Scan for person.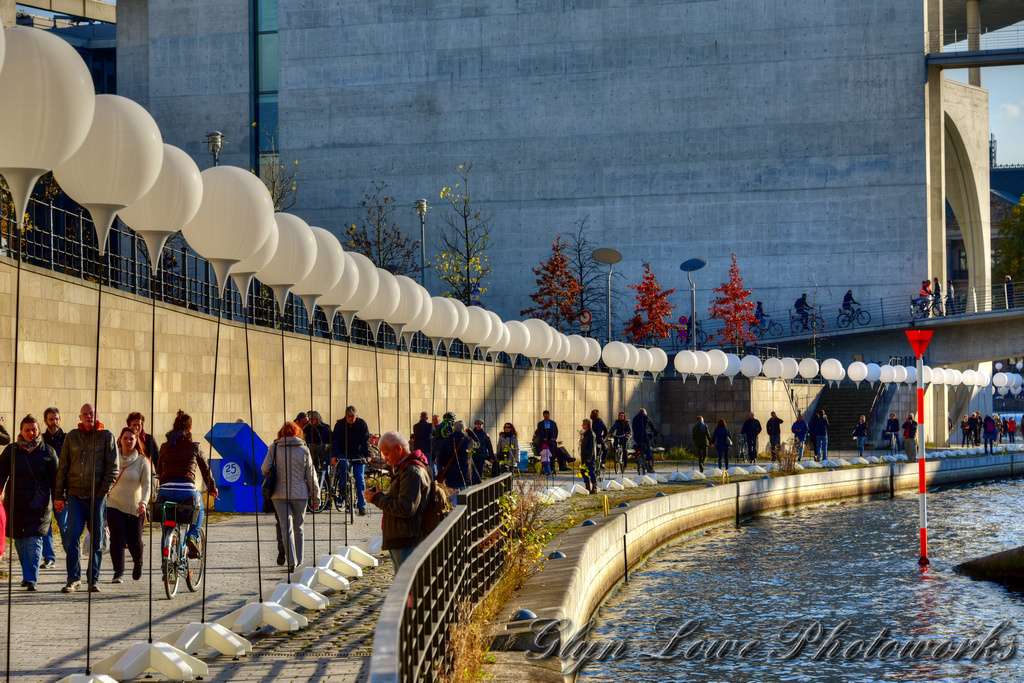
Scan result: left=103, top=423, right=157, bottom=578.
